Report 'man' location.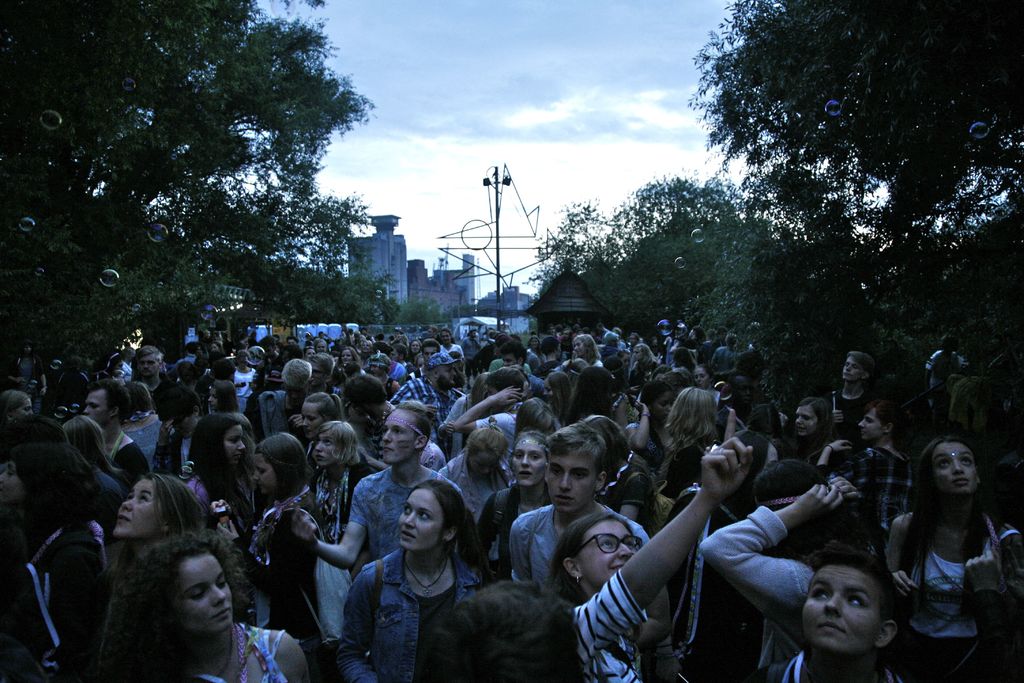
Report: <bbox>450, 365, 526, 447</bbox>.
